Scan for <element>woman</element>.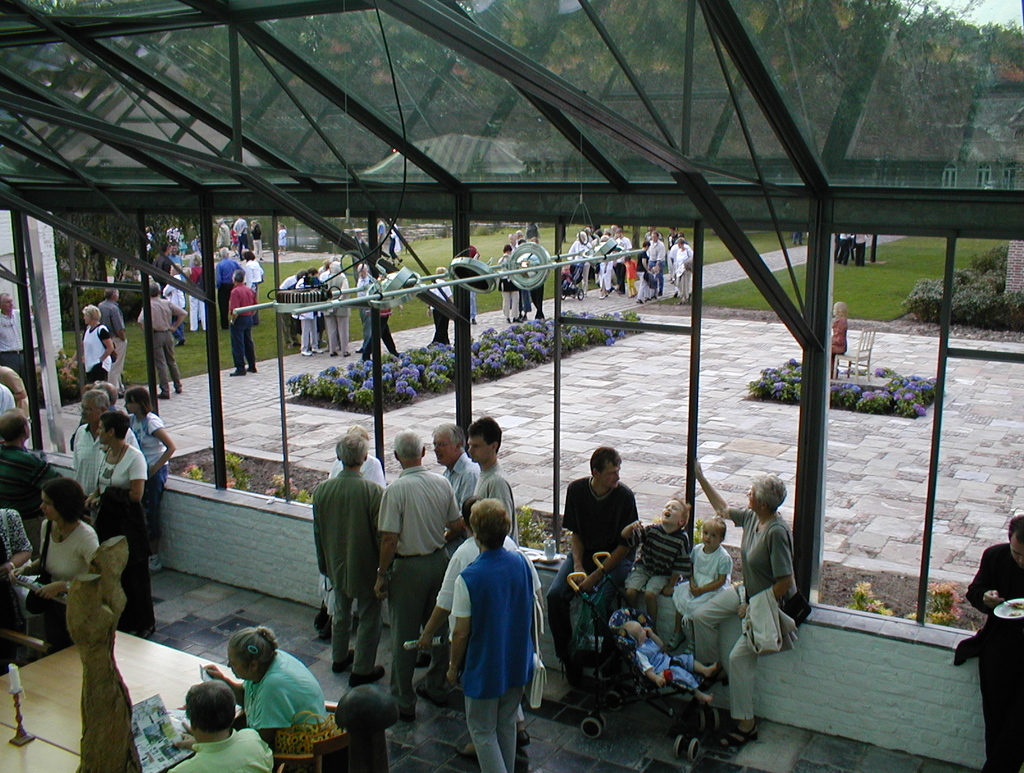
Scan result: 452, 497, 538, 772.
